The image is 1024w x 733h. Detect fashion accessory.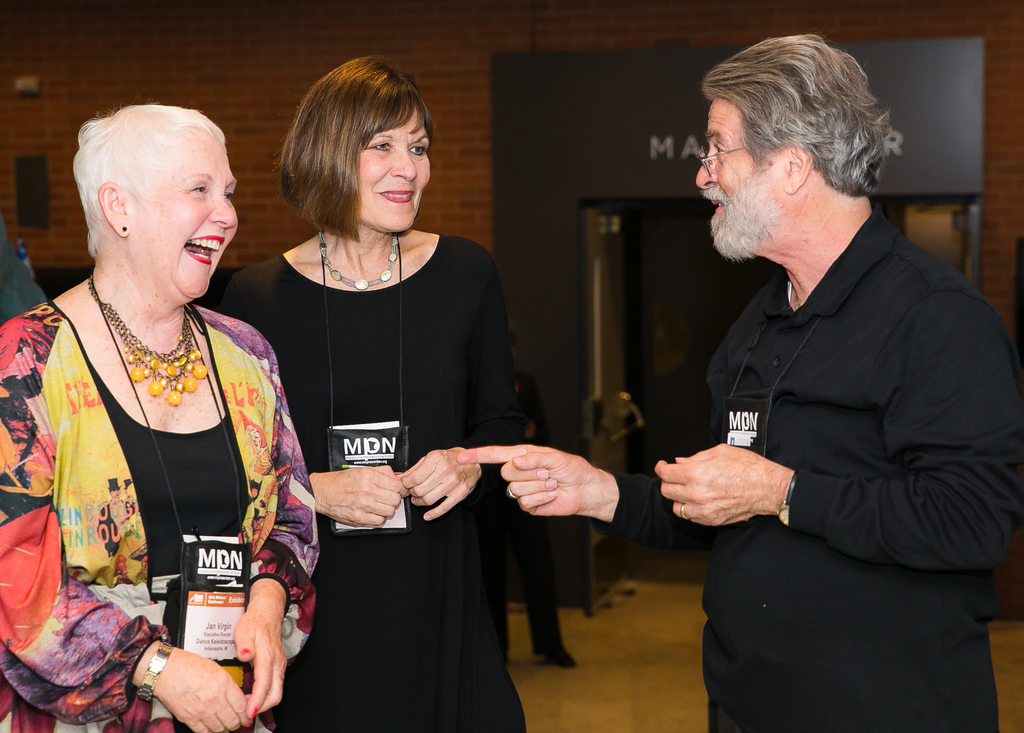
Detection: [776, 466, 802, 524].
